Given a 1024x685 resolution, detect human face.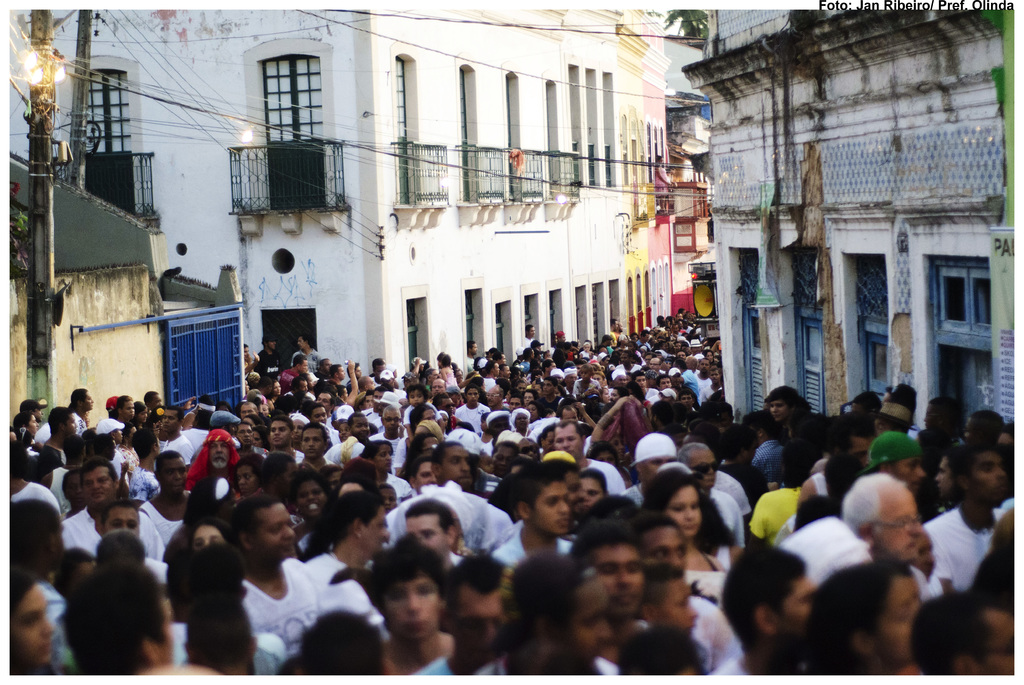
234,464,263,494.
